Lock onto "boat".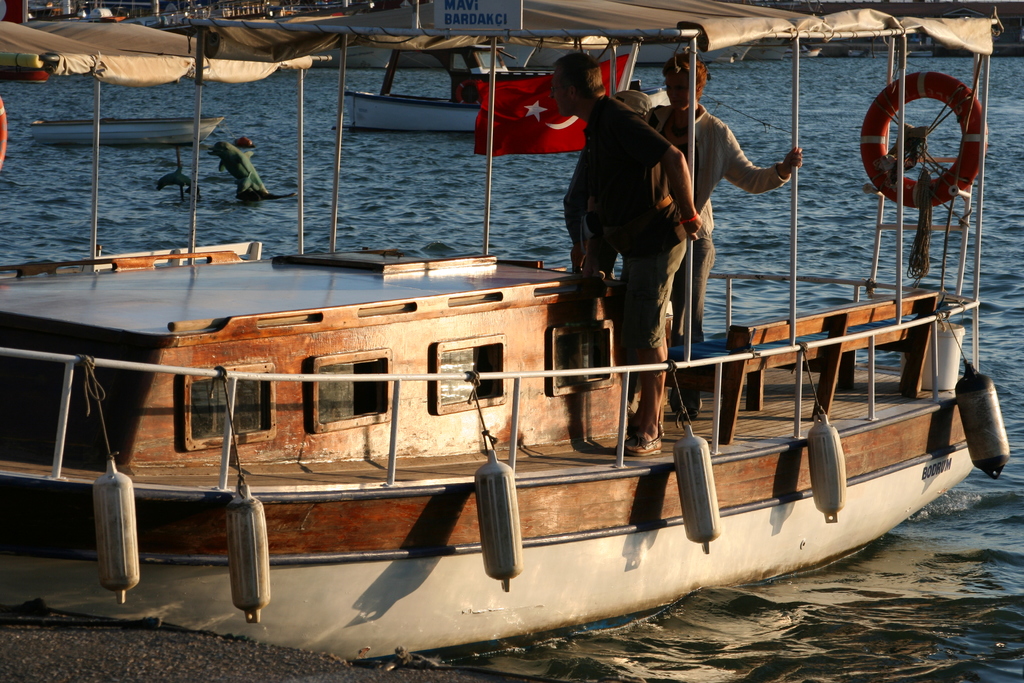
Locked: (left=336, top=31, right=488, bottom=139).
